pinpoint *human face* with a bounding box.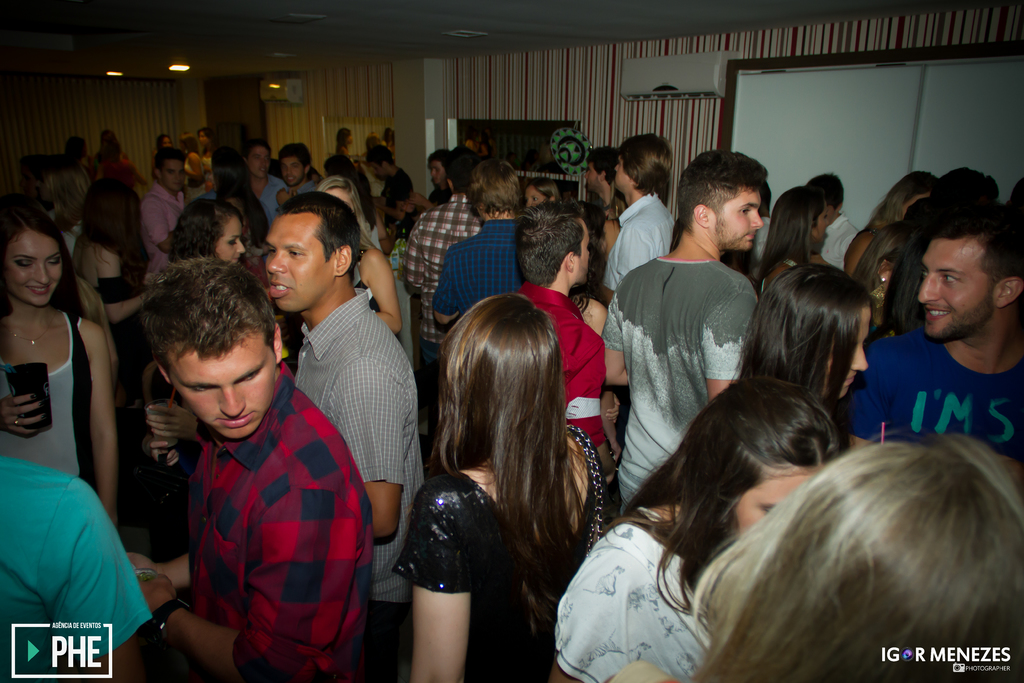
[817,304,868,402].
